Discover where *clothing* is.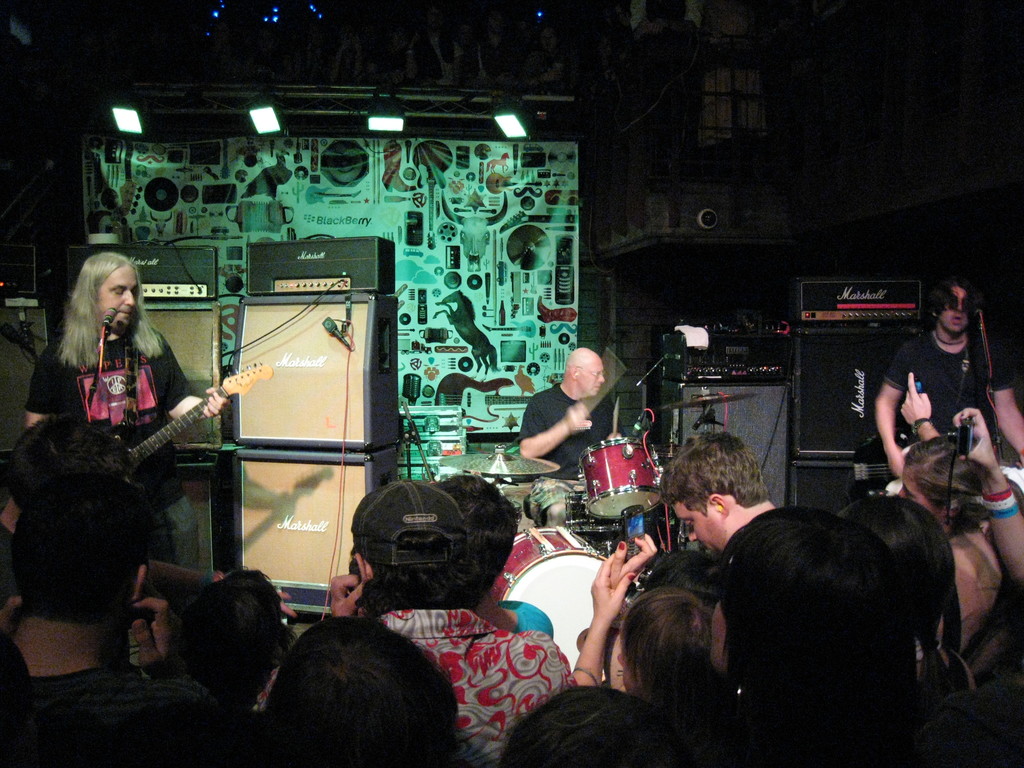
Discovered at 29,312,199,568.
